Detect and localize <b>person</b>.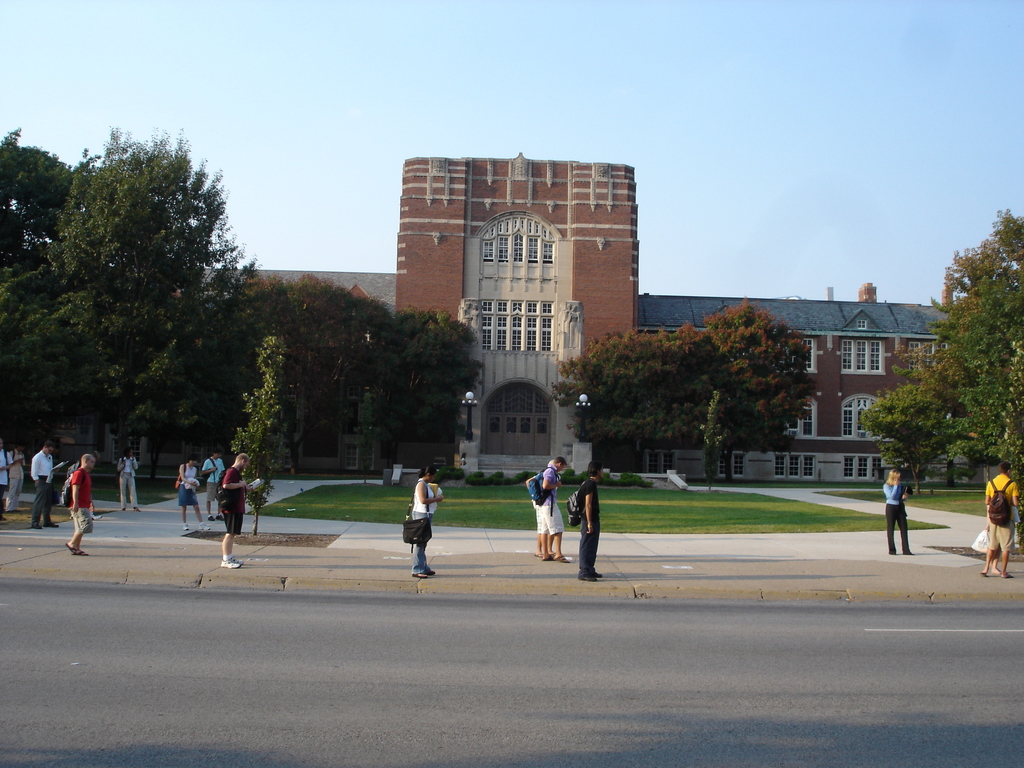
Localized at <bbox>113, 437, 144, 518</bbox>.
